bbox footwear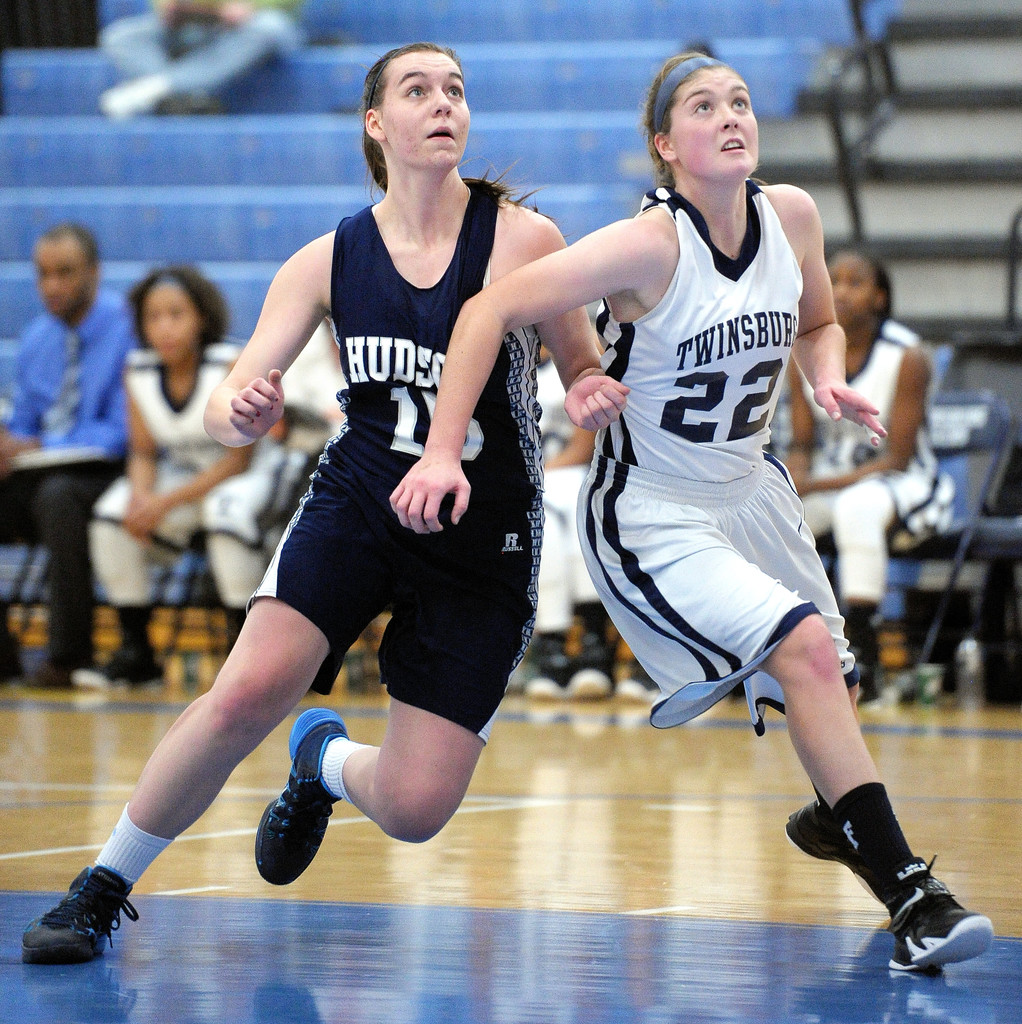
(70, 655, 170, 691)
